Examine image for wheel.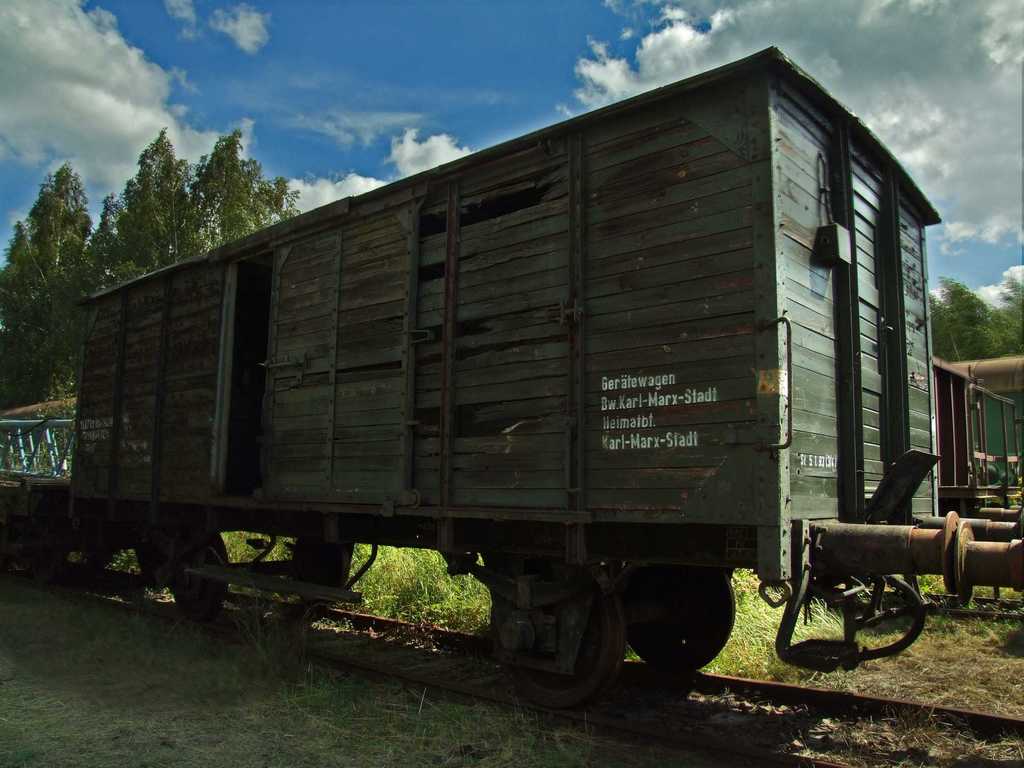
Examination result: x1=512 y1=579 x2=642 y2=723.
